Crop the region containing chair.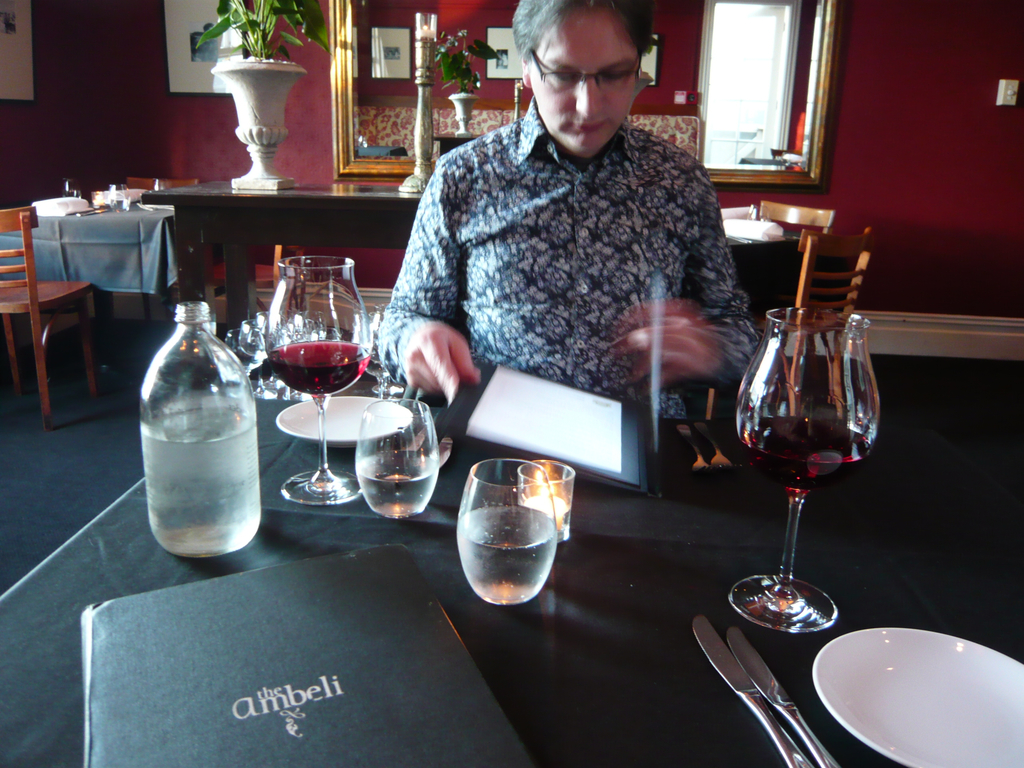
Crop region: bbox=[701, 225, 876, 420].
